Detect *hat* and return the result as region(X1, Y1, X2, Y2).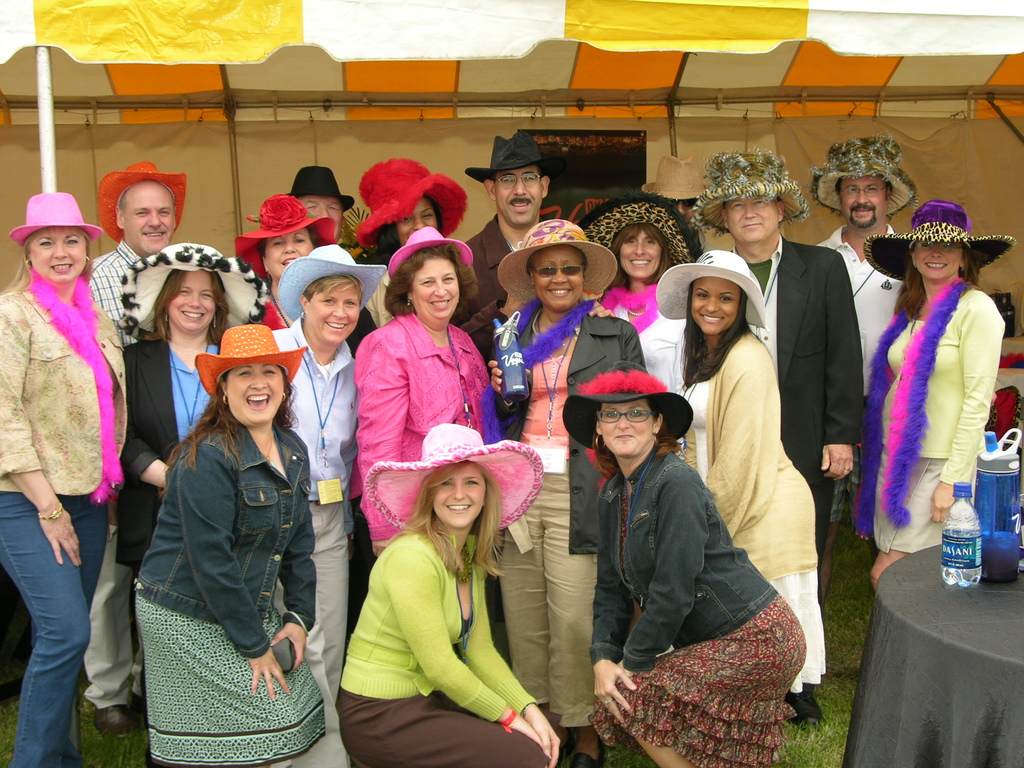
region(386, 224, 477, 281).
